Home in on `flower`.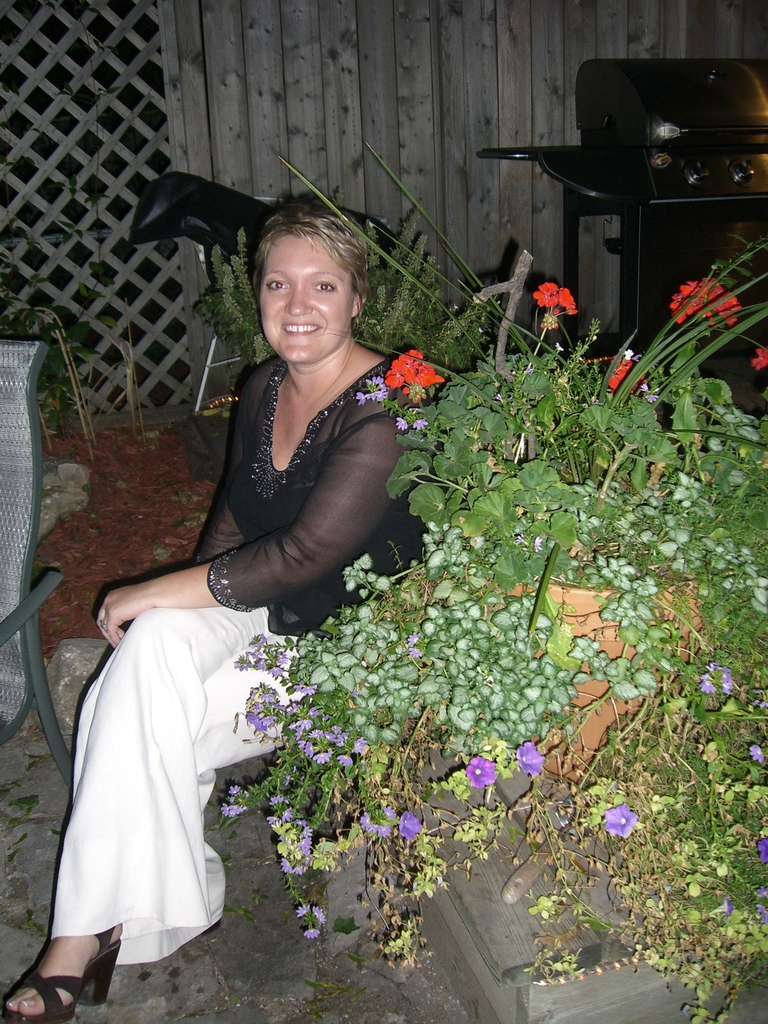
Homed in at x1=282 y1=807 x2=292 y2=822.
